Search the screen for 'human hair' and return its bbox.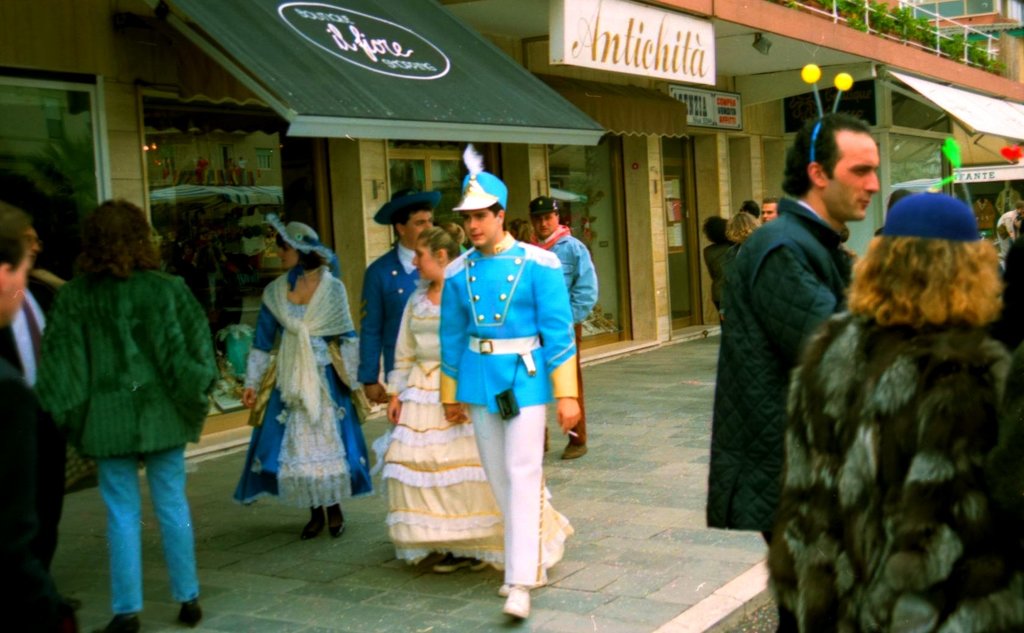
Found: [741,198,758,220].
